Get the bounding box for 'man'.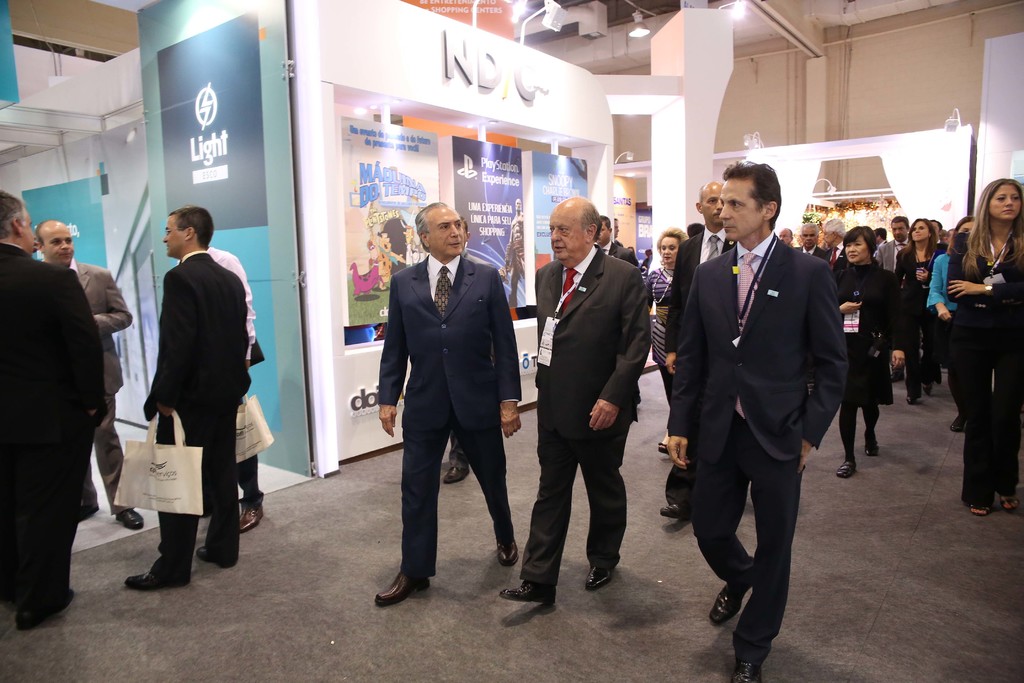
(x1=669, y1=157, x2=846, y2=682).
